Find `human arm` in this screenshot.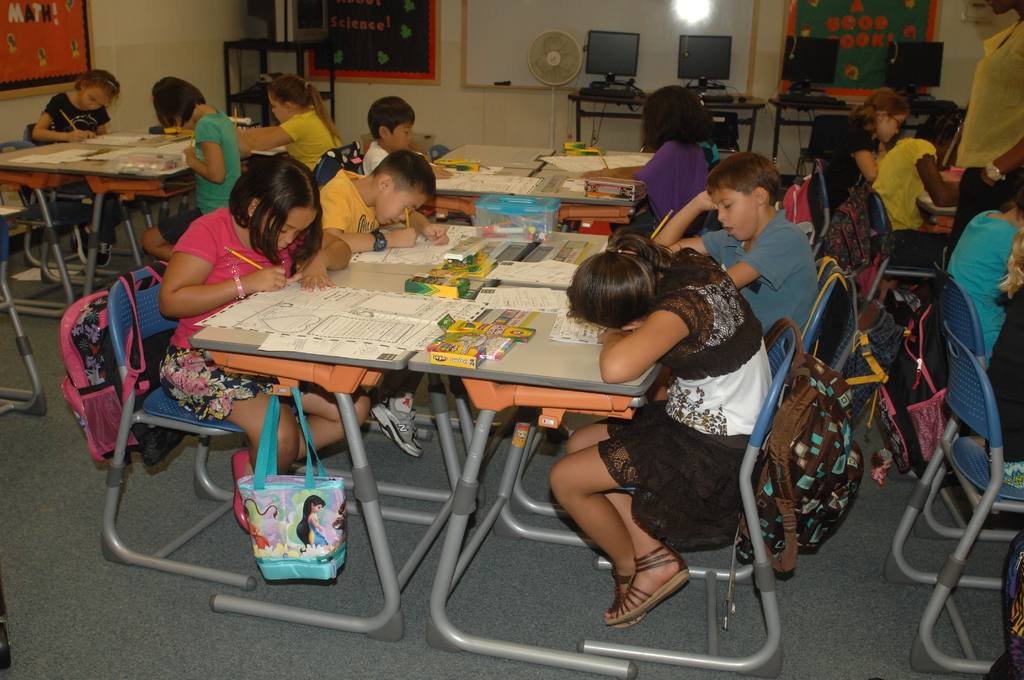
The bounding box for `human arm` is bbox(183, 118, 225, 183).
